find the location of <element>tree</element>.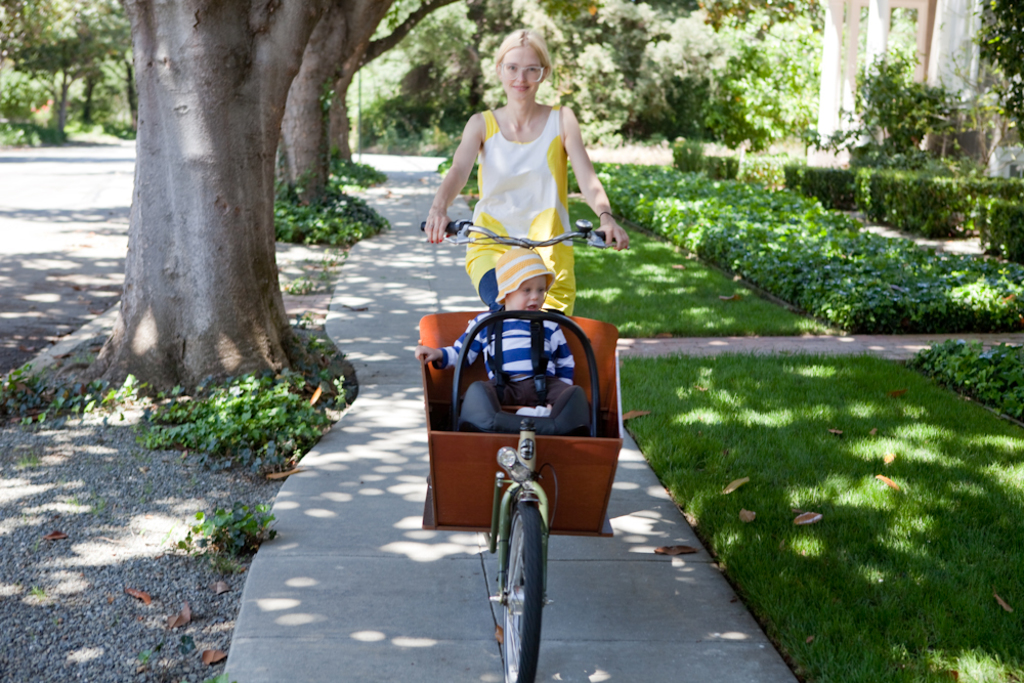
Location: 75, 0, 341, 412.
